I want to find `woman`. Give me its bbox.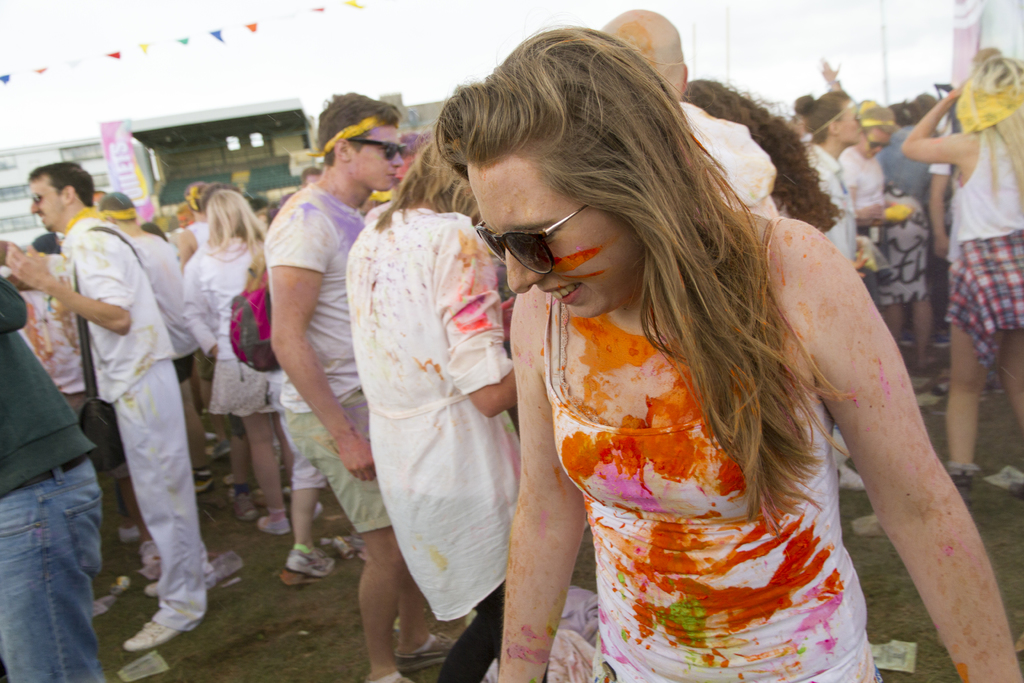
rect(872, 92, 949, 365).
